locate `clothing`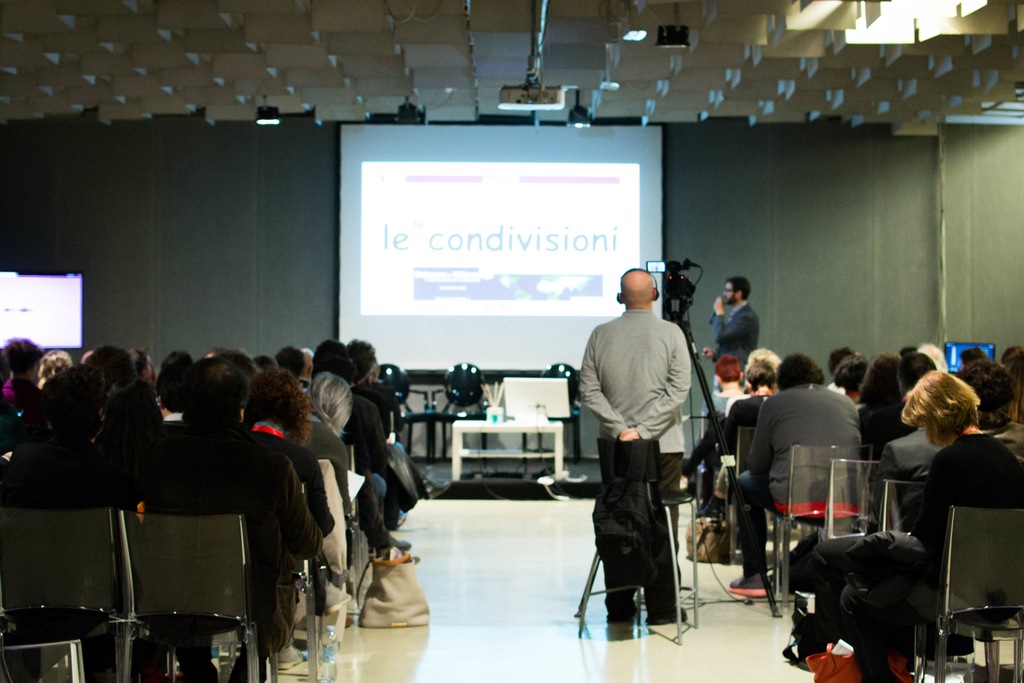
crop(996, 423, 1023, 461)
